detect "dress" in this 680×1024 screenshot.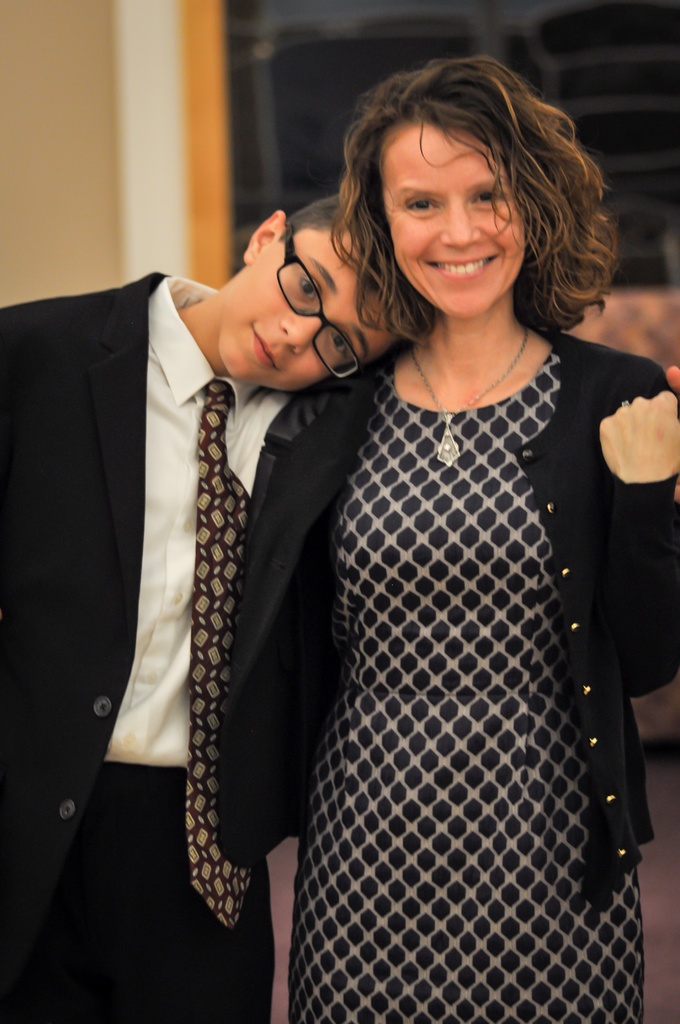
Detection: bbox=[216, 200, 674, 1011].
